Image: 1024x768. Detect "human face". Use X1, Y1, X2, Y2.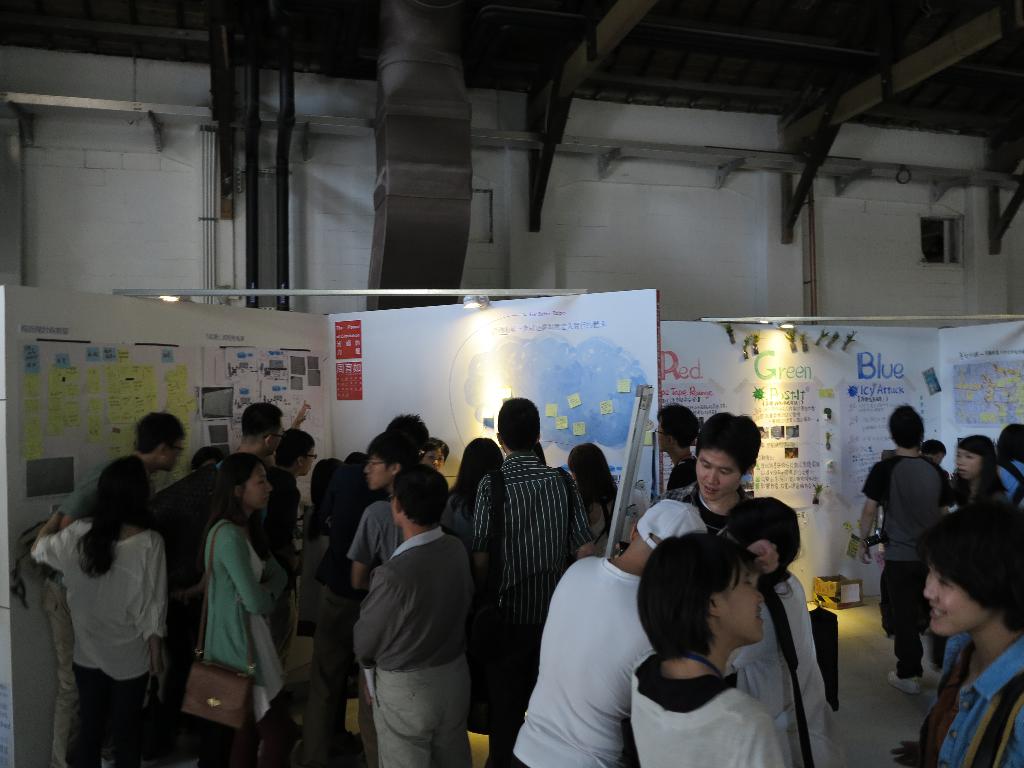
420, 450, 444, 471.
